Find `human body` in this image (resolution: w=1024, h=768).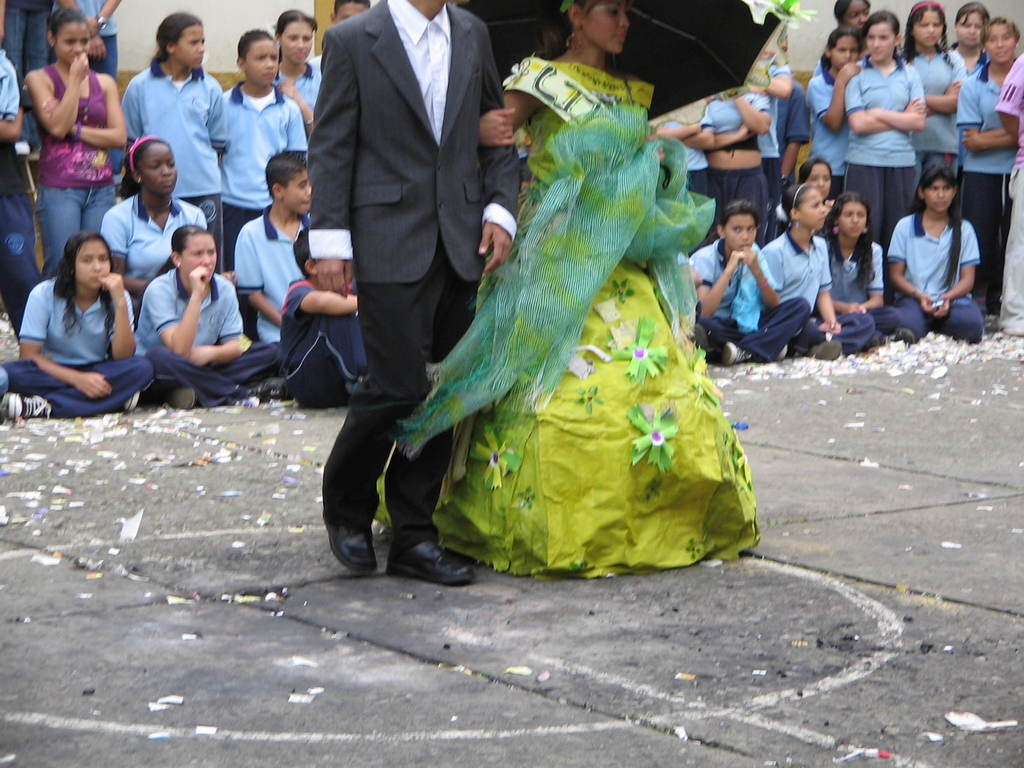
region(891, 163, 985, 352).
